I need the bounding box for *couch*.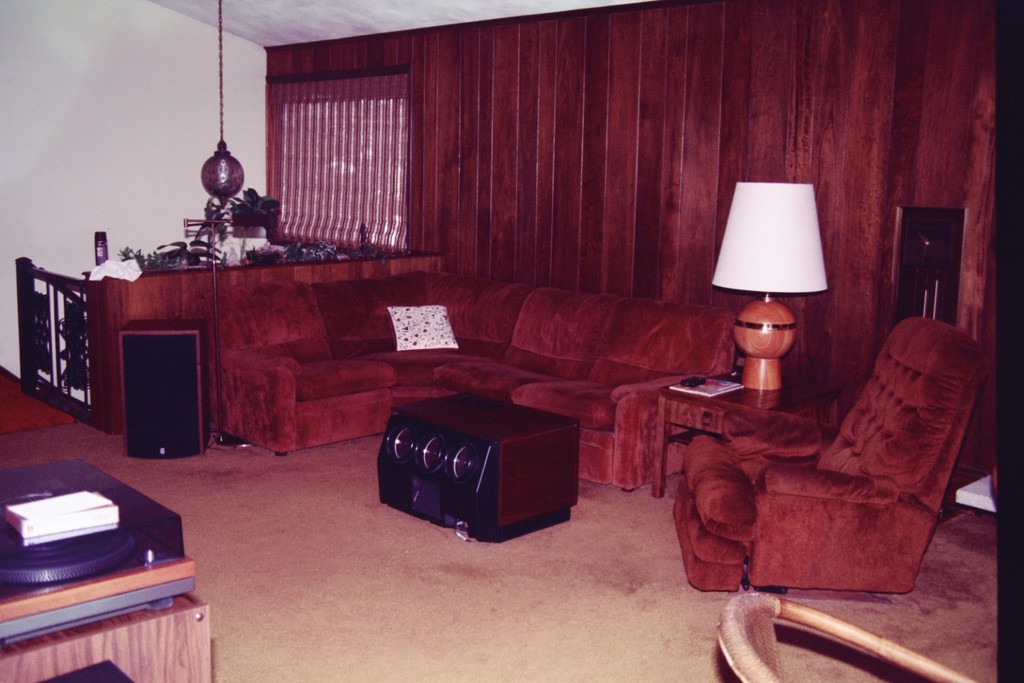
Here it is: box(217, 275, 740, 493).
